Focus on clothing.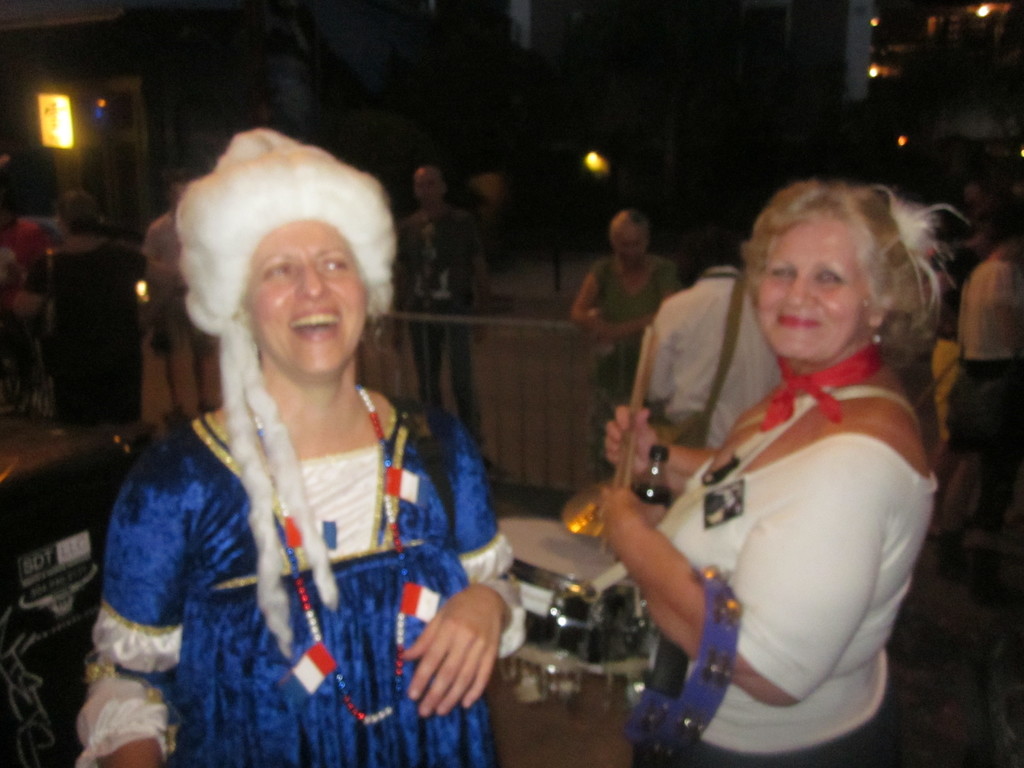
Focused at {"x1": 20, "y1": 234, "x2": 145, "y2": 436}.
